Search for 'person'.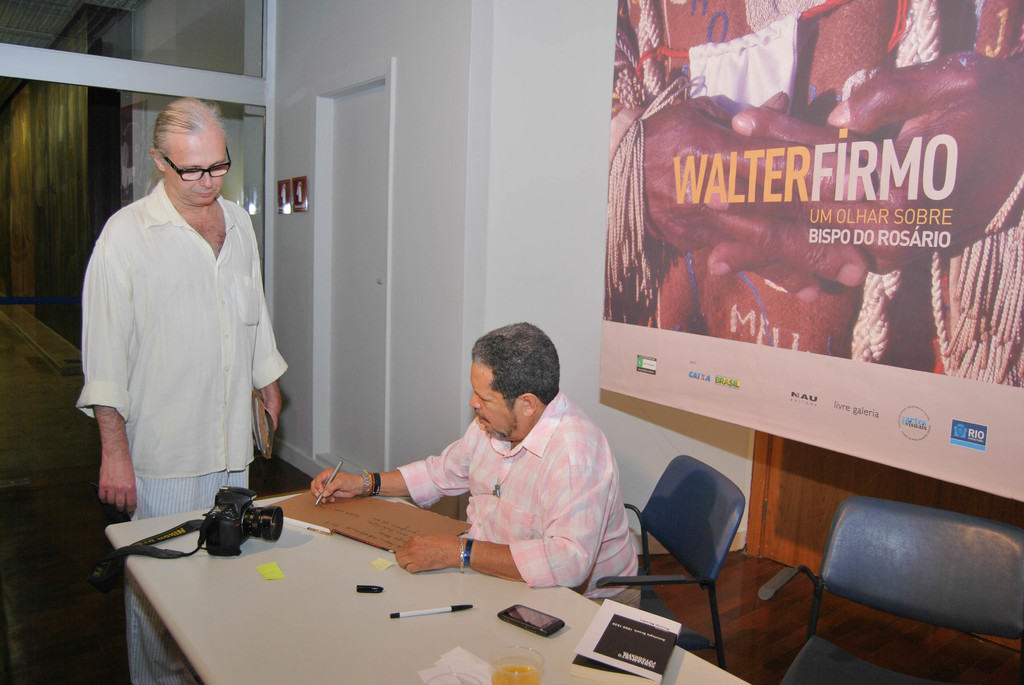
Found at <box>609,0,1023,388</box>.
